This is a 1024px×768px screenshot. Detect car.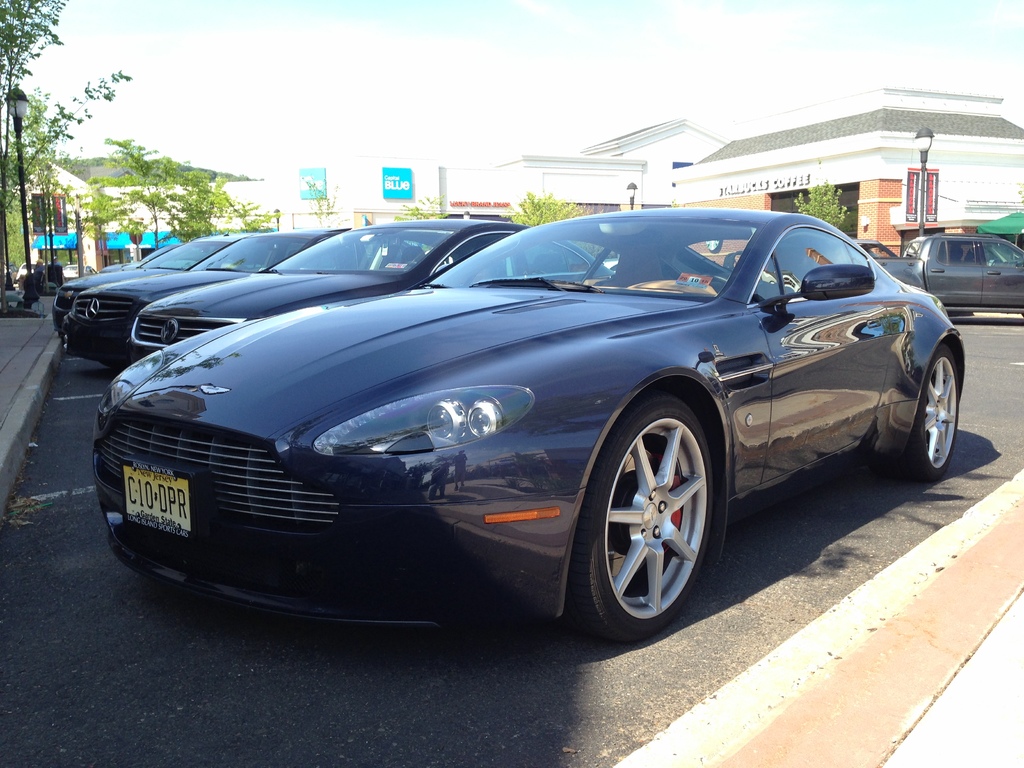
bbox(92, 207, 970, 648).
